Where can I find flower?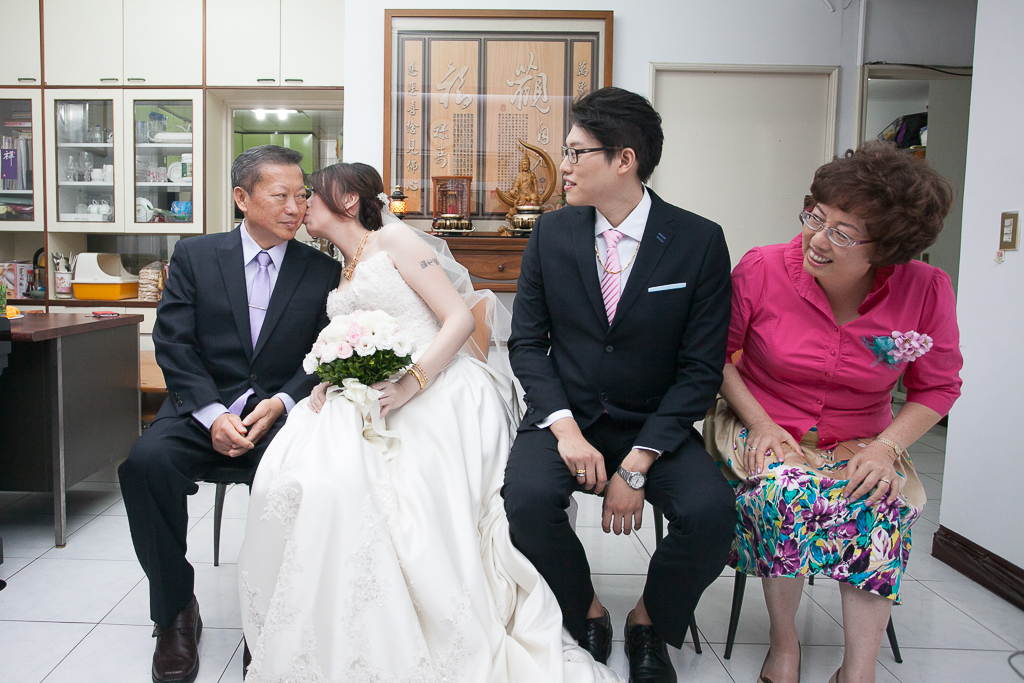
You can find it at locate(355, 337, 375, 356).
